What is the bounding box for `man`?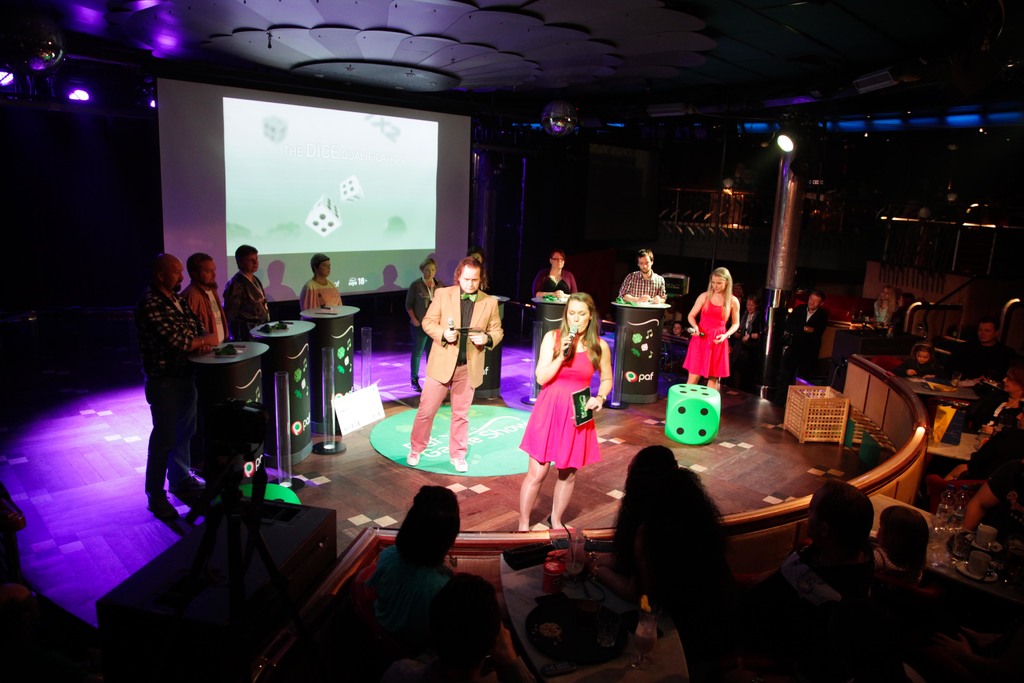
184 252 234 343.
